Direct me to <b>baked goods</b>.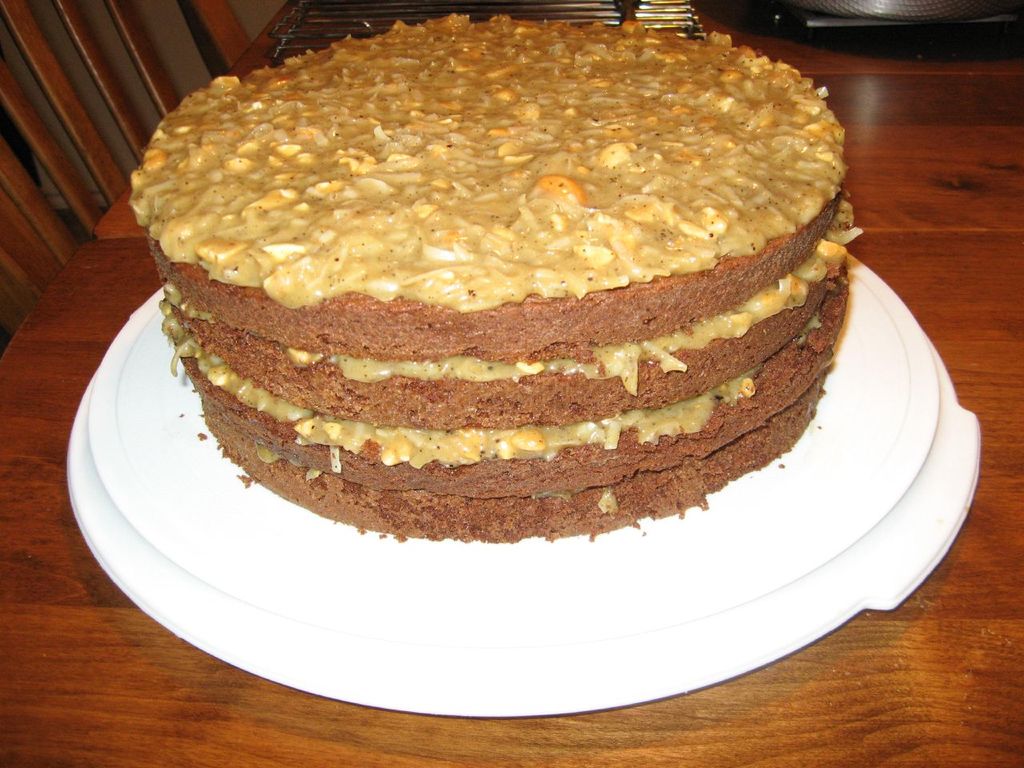
Direction: bbox(127, 14, 862, 542).
